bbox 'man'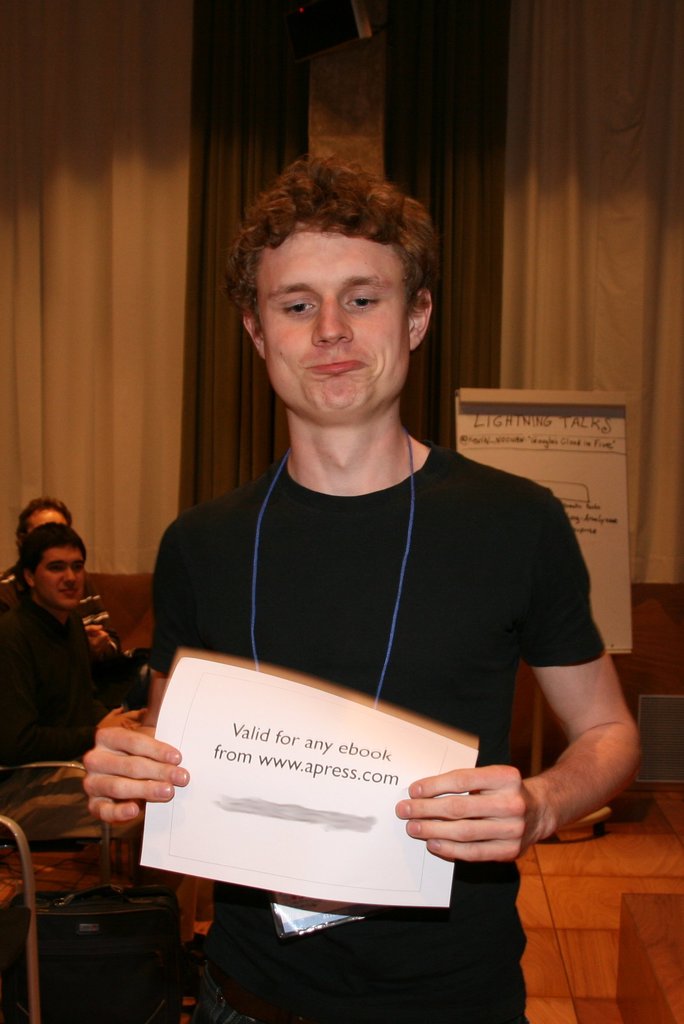
[4,512,174,819]
